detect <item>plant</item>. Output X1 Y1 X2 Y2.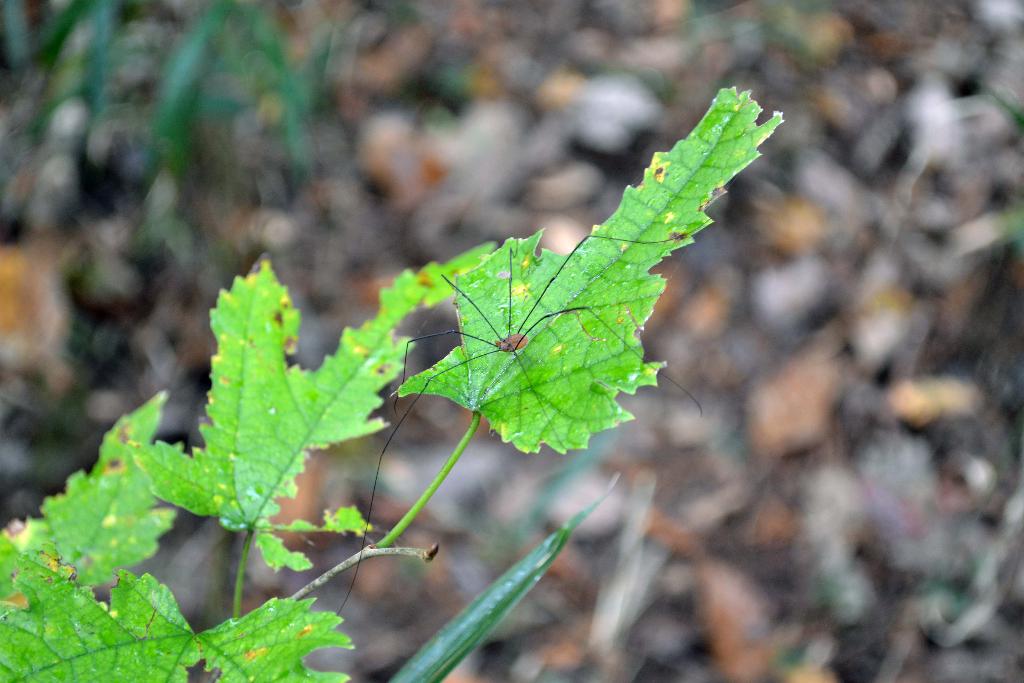
30 0 335 495.
